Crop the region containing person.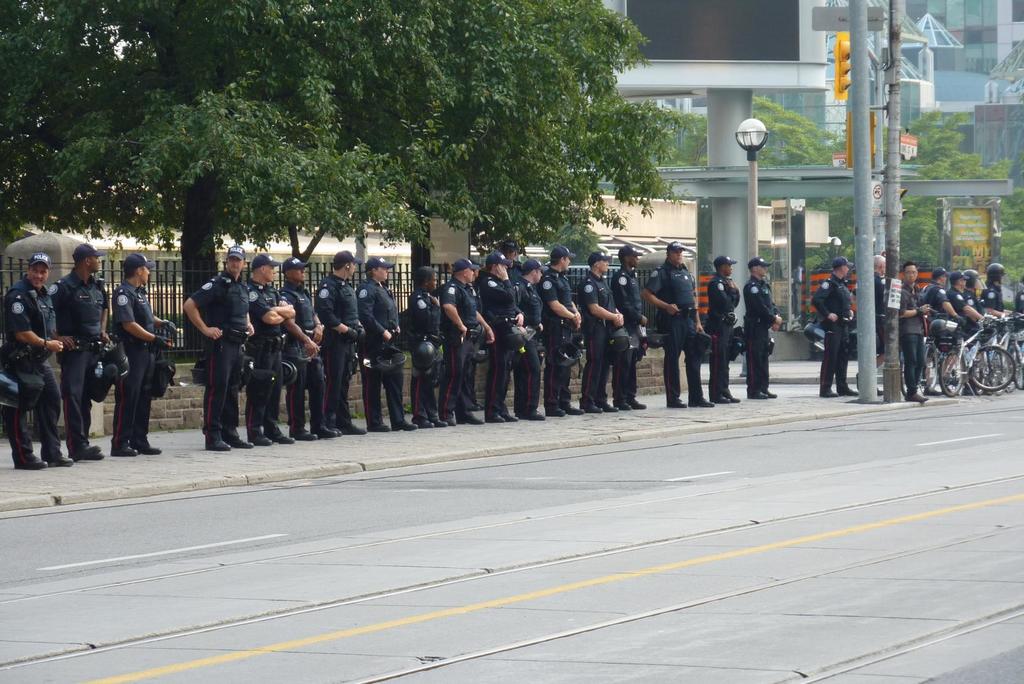
Crop region: <region>847, 254, 899, 388</region>.
